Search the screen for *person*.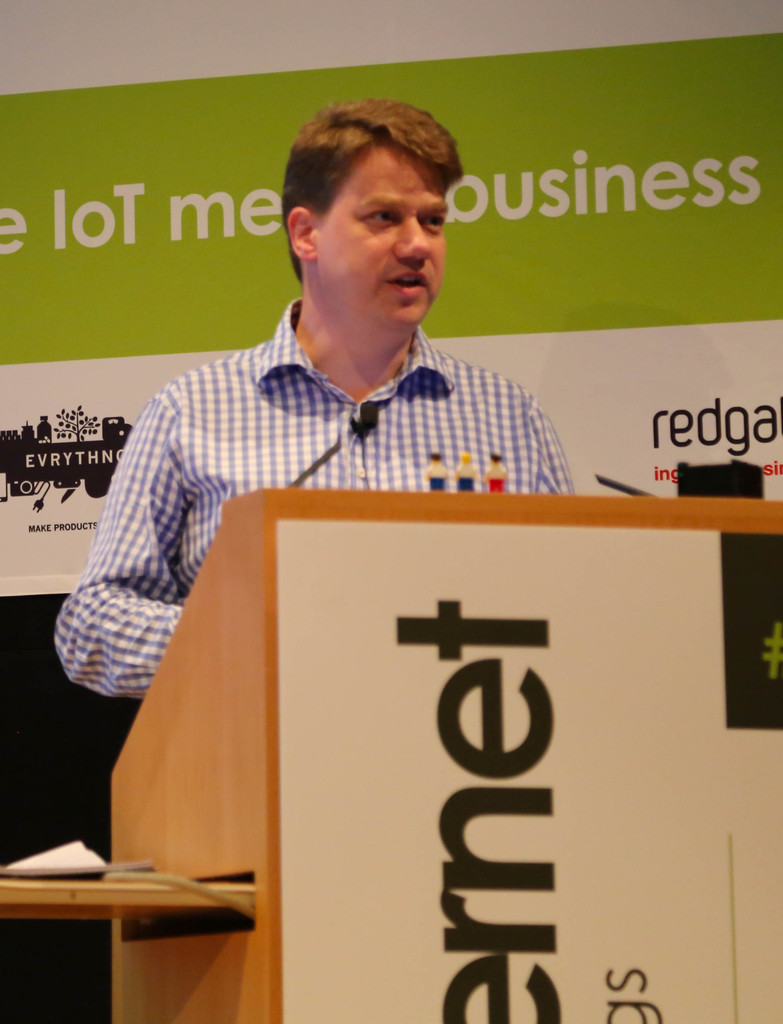
Found at <box>61,147,668,974</box>.
